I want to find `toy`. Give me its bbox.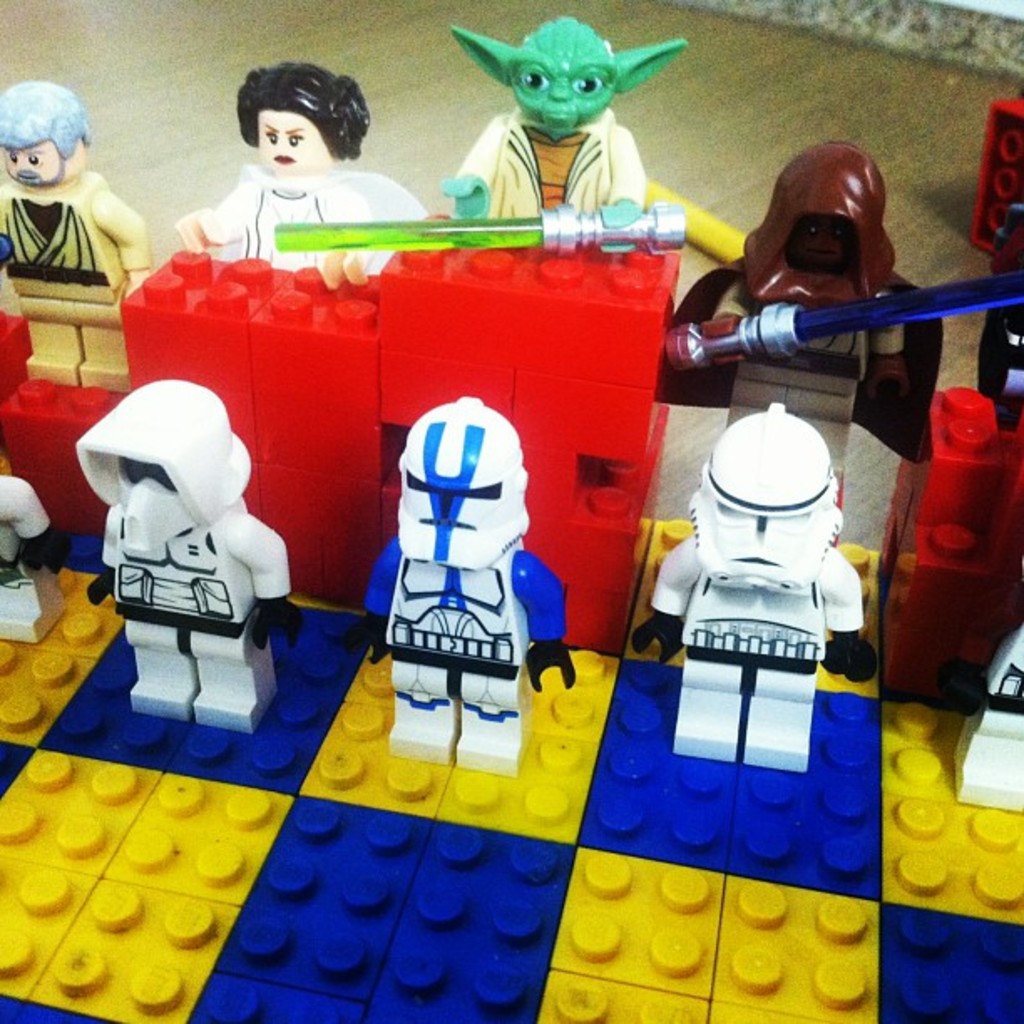
<box>960,201,1022,395</box>.
